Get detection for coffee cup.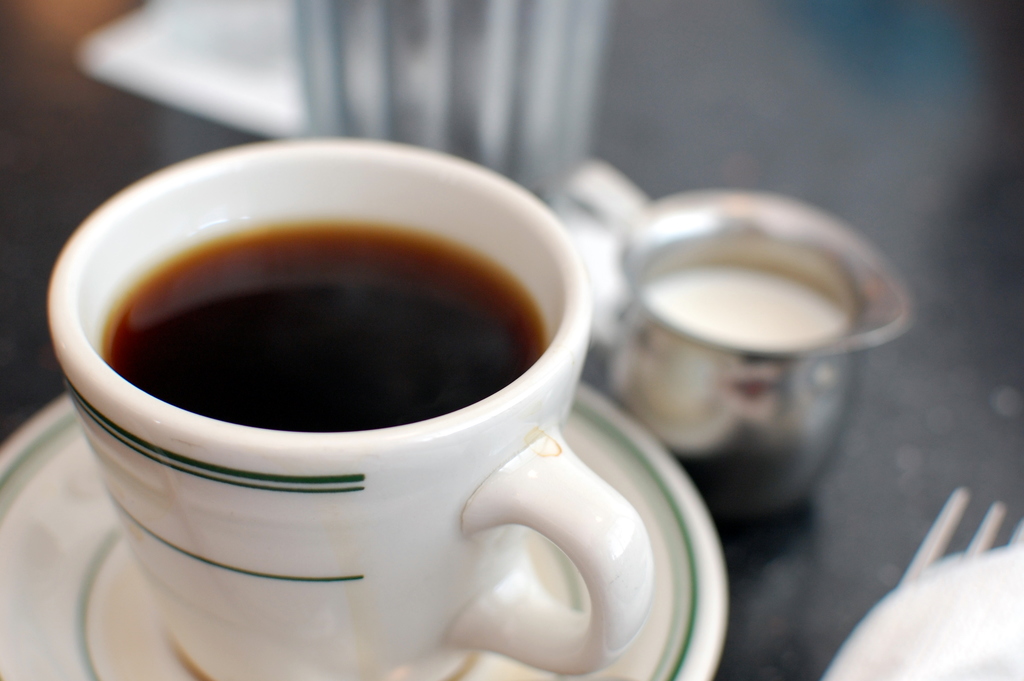
Detection: box(42, 135, 658, 680).
